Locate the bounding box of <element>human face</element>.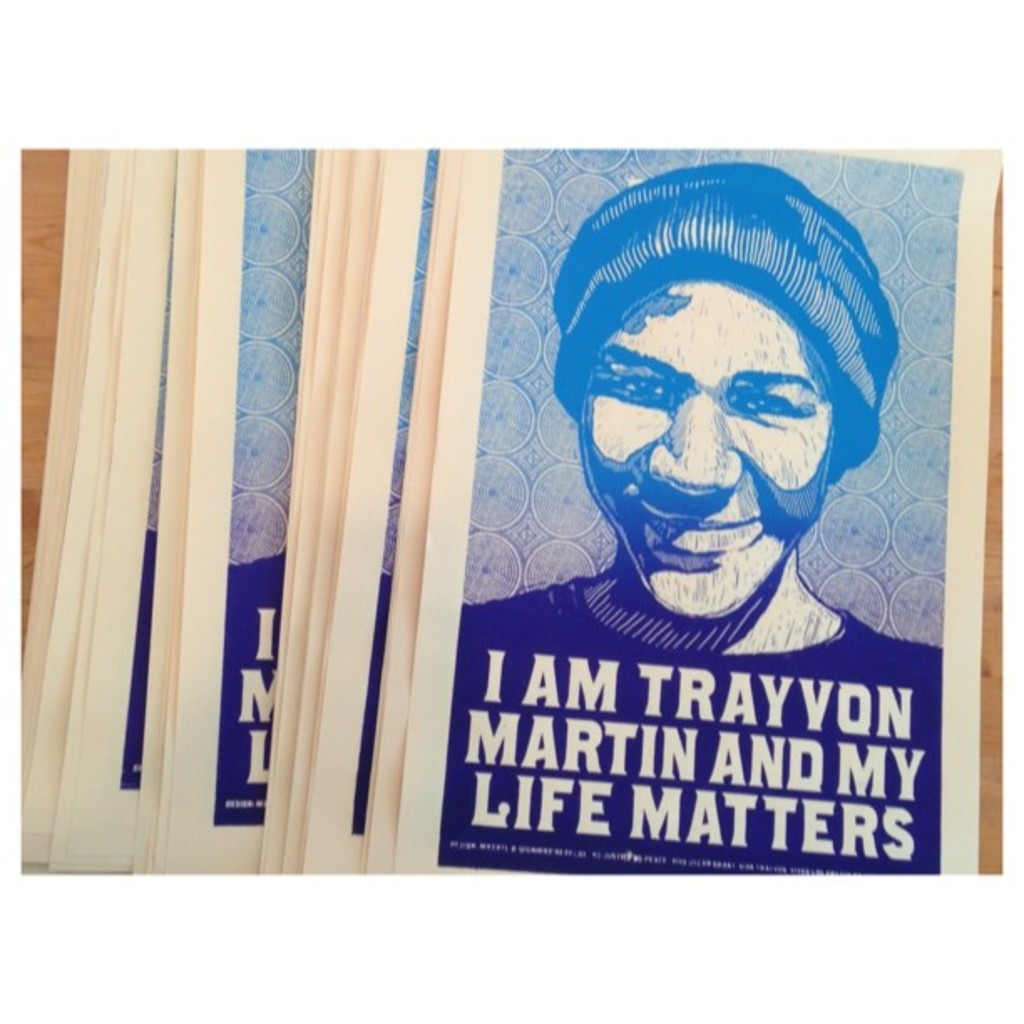
Bounding box: (569,271,842,617).
